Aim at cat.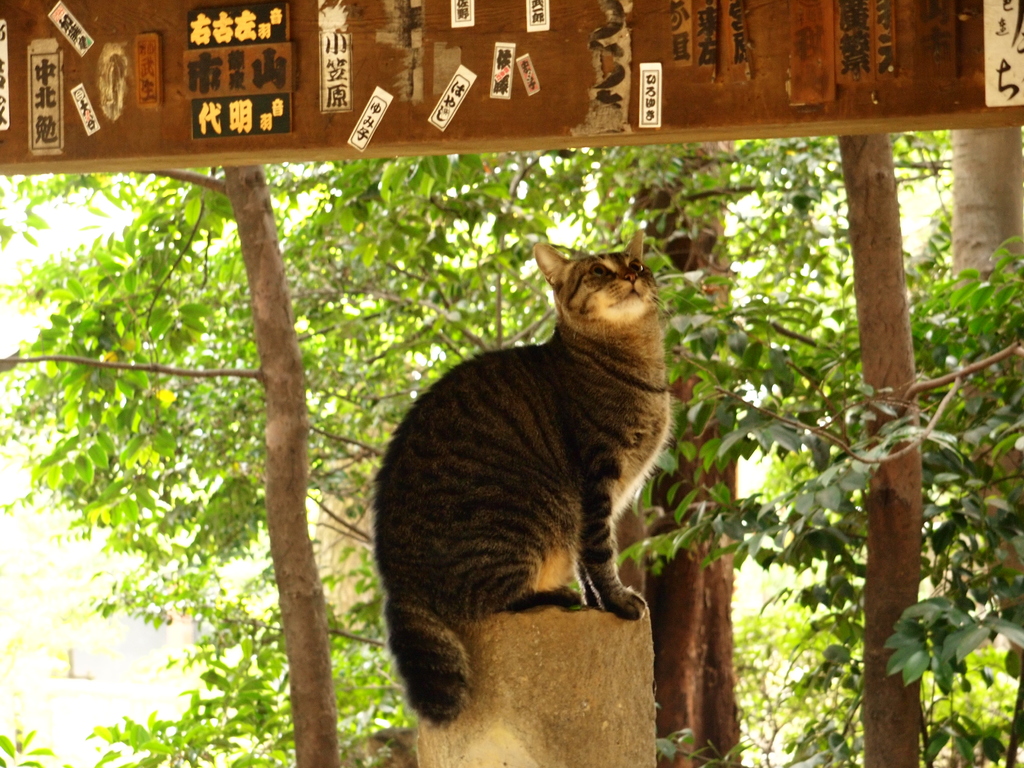
Aimed at box(367, 230, 678, 728).
